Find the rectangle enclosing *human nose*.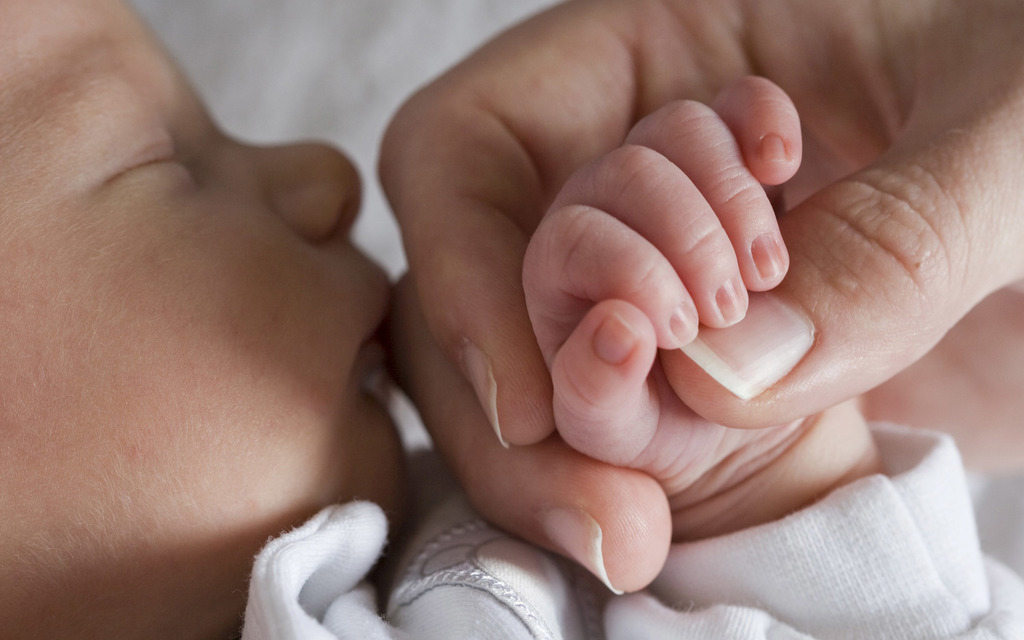
246 141 366 241.
